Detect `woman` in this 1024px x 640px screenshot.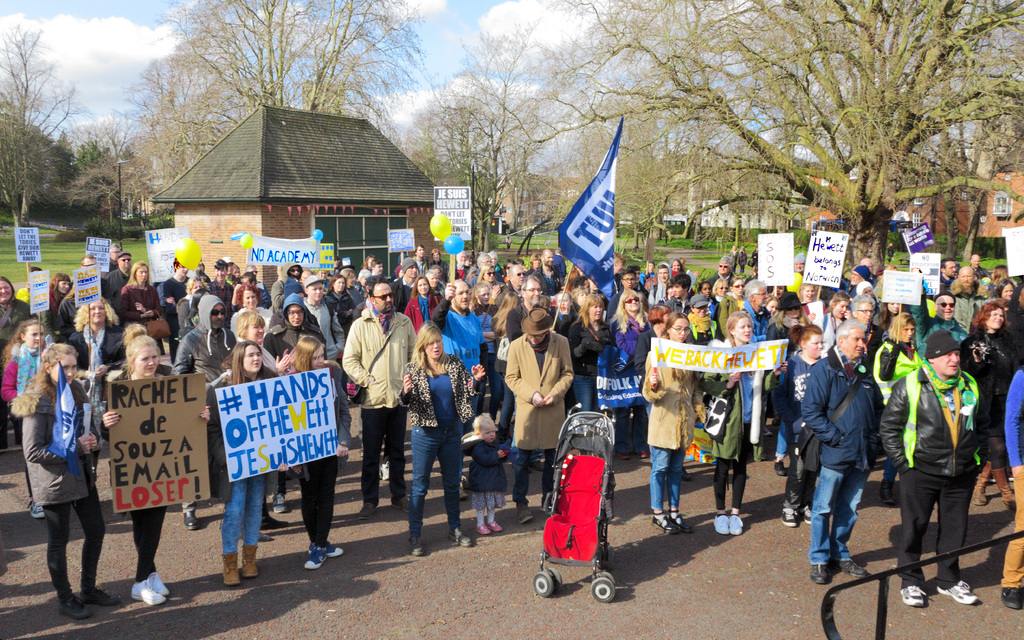
Detection: (471, 282, 497, 316).
